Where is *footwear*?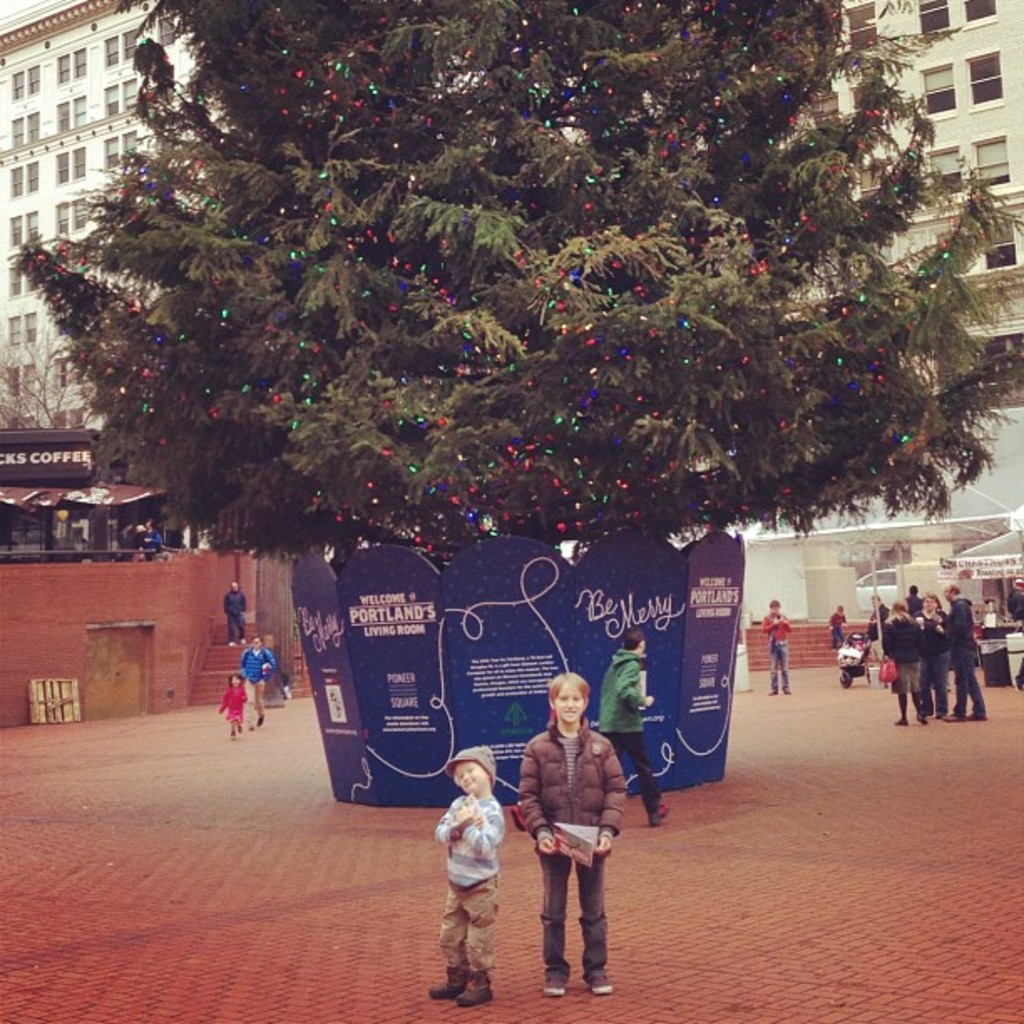
586, 969, 616, 996.
